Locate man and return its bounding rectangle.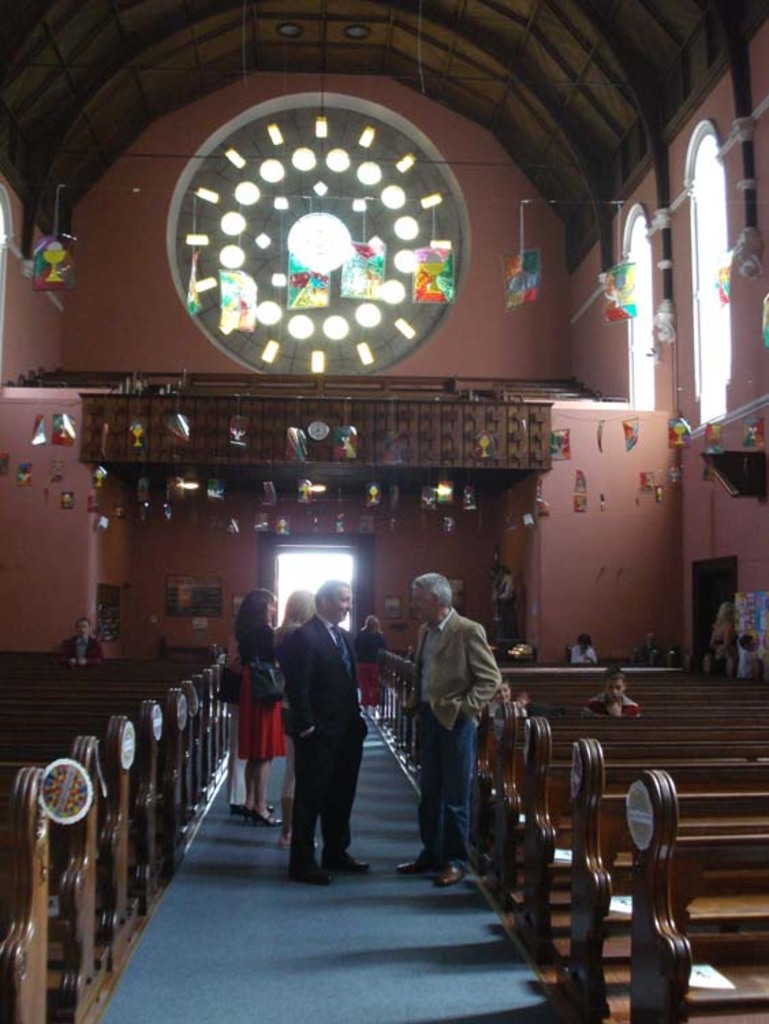
275:583:382:872.
